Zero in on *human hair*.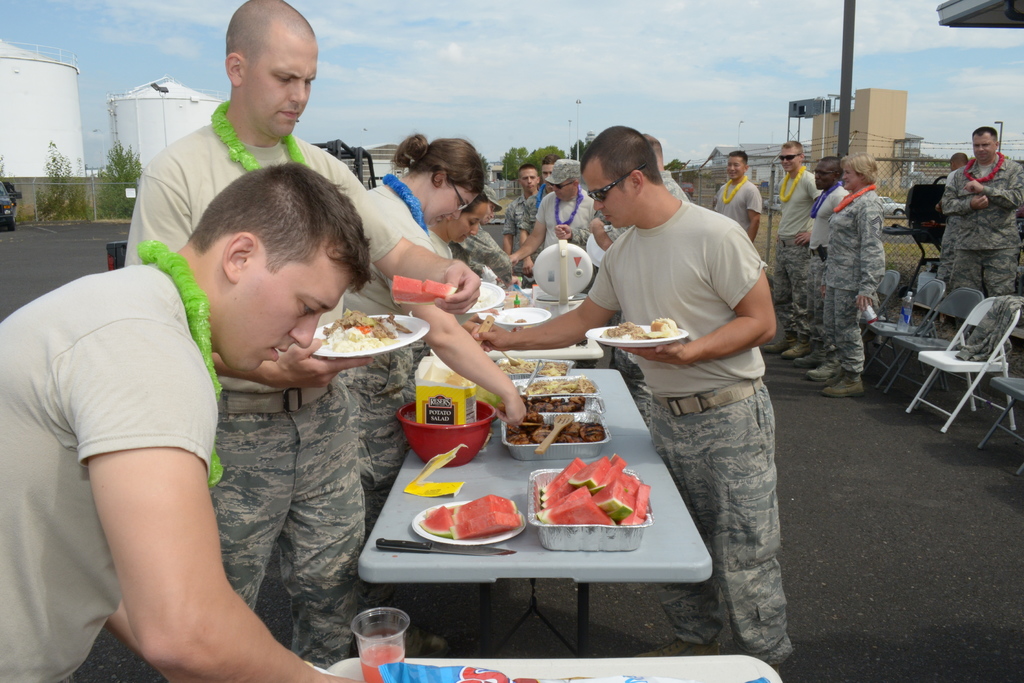
Zeroed in: crop(729, 147, 746, 165).
